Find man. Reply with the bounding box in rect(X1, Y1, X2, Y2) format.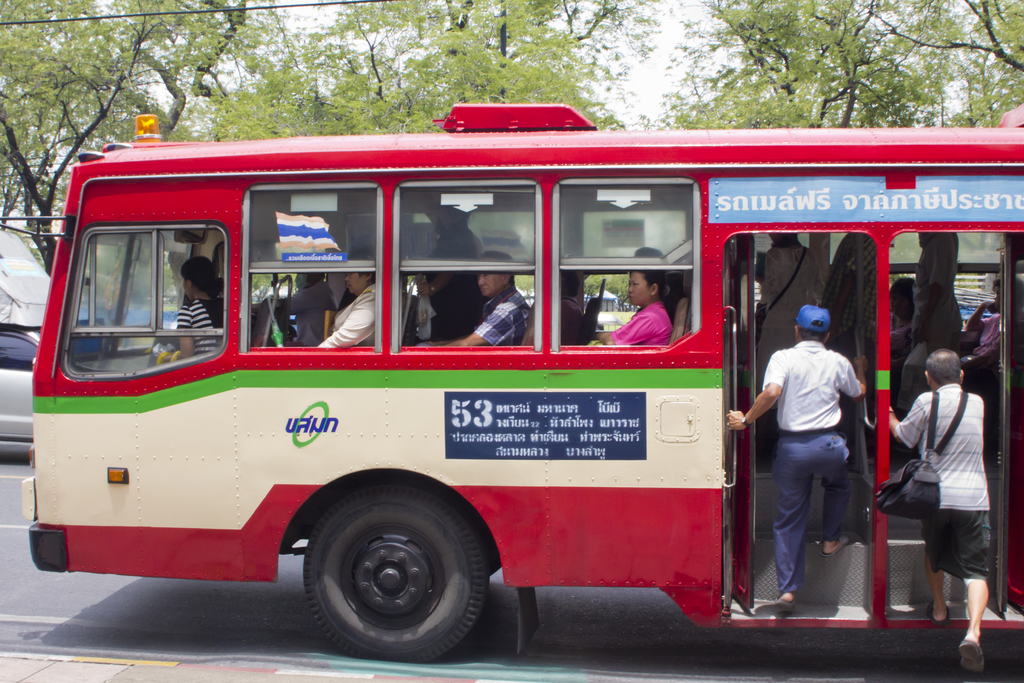
rect(723, 300, 865, 609).
